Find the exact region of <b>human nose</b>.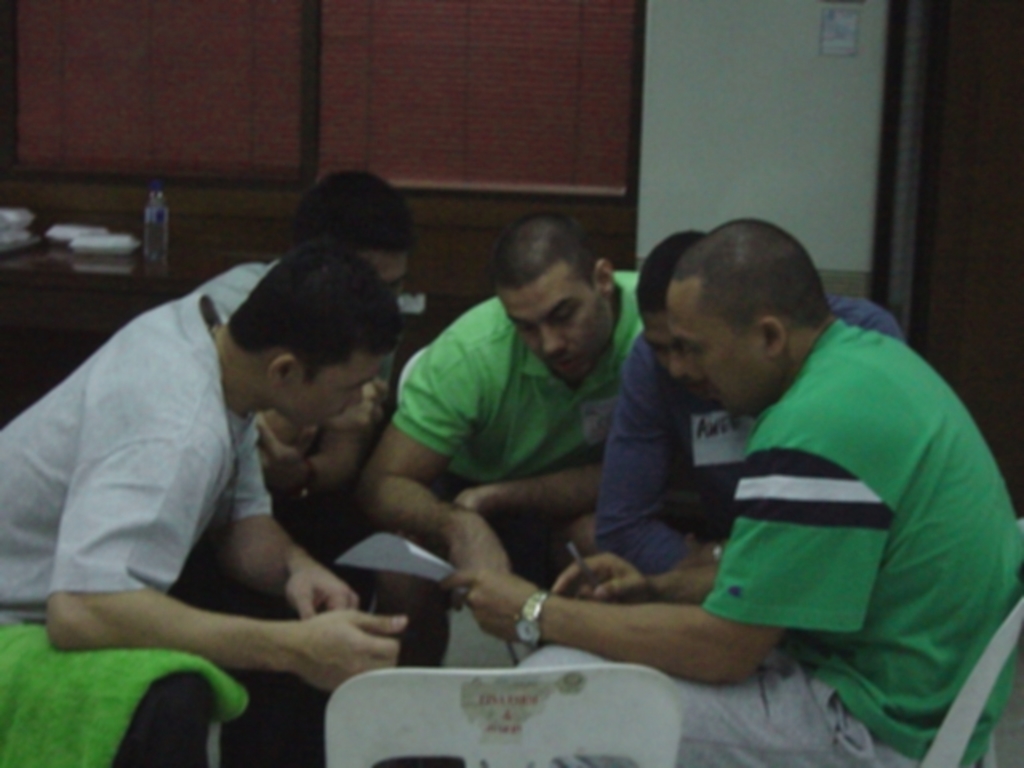
Exact region: Rect(339, 384, 370, 416).
